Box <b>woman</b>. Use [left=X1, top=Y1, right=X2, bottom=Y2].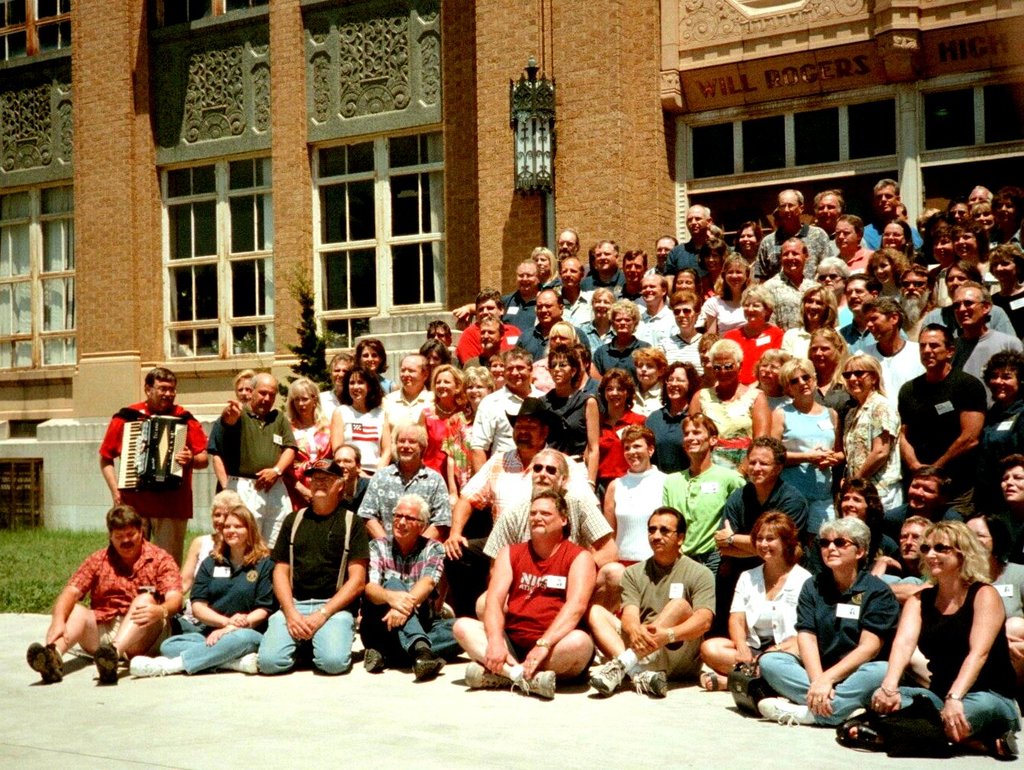
[left=731, top=219, right=763, bottom=259].
